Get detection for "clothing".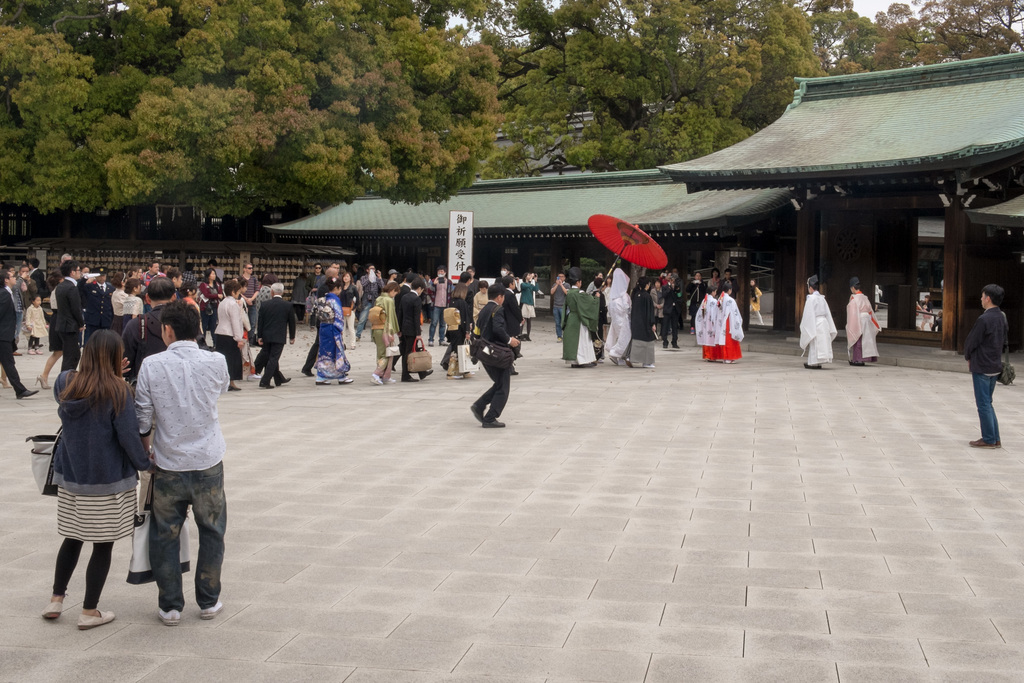
Detection: l=309, t=288, r=354, b=389.
